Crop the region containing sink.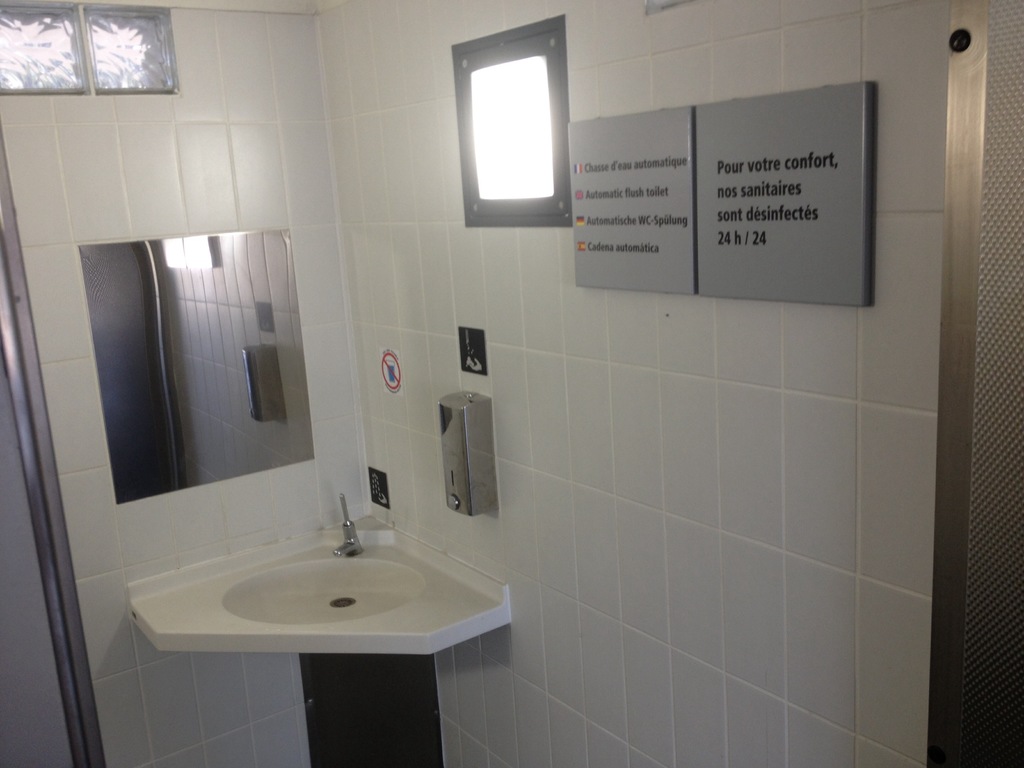
Crop region: select_region(221, 493, 428, 628).
